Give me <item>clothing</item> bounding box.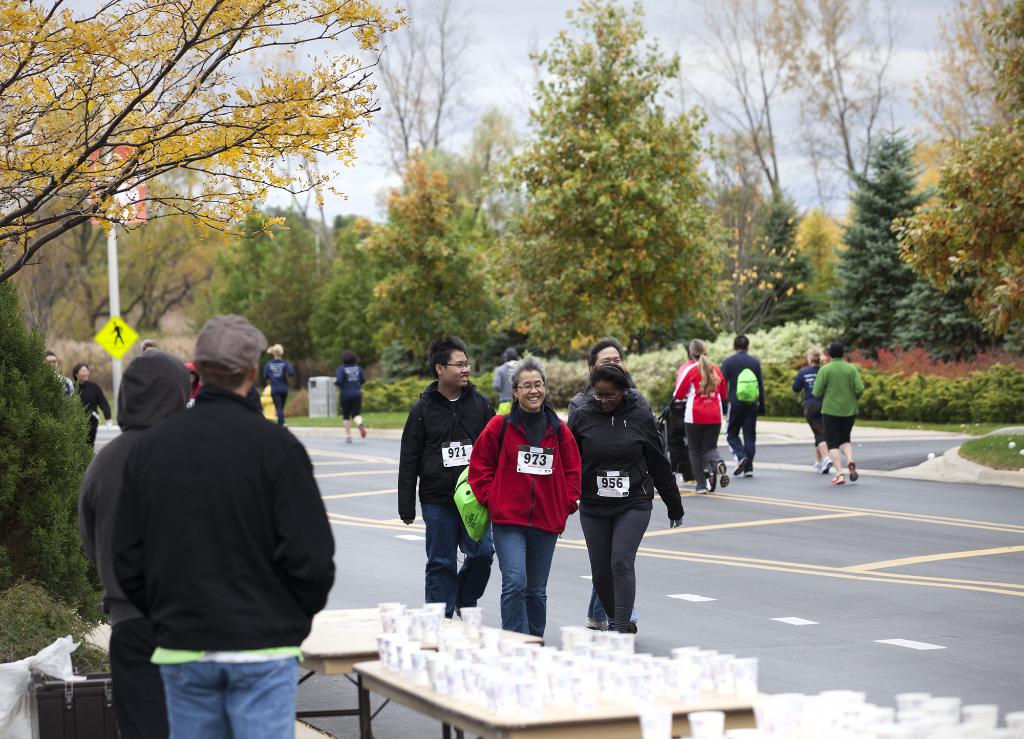
{"left": 670, "top": 362, "right": 734, "bottom": 466}.
